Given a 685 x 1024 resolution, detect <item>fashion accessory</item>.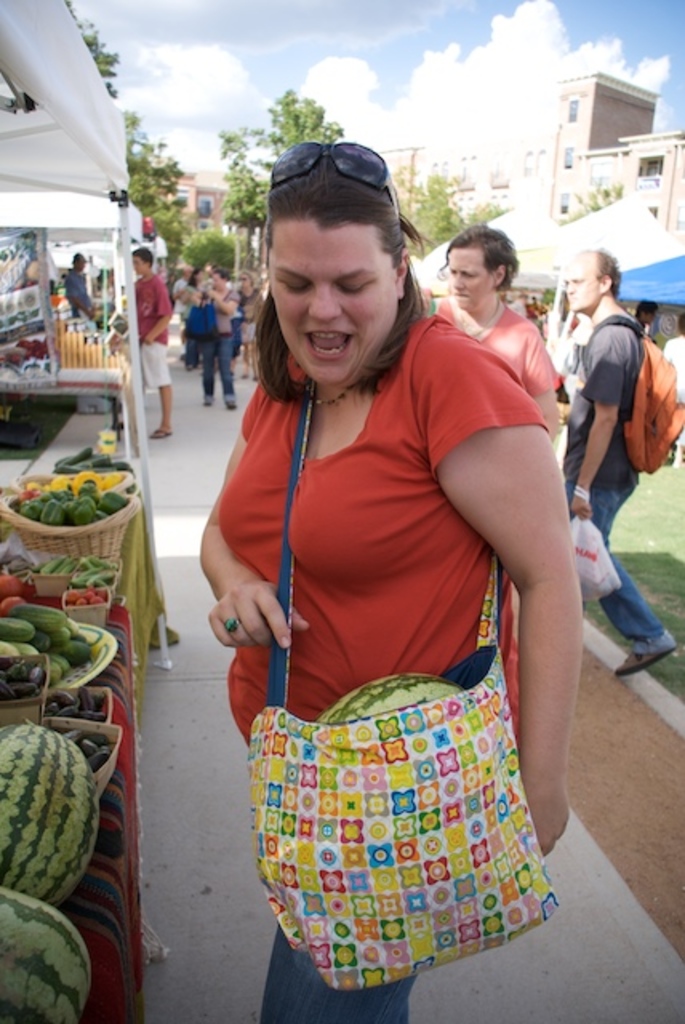
<box>224,611,242,632</box>.
